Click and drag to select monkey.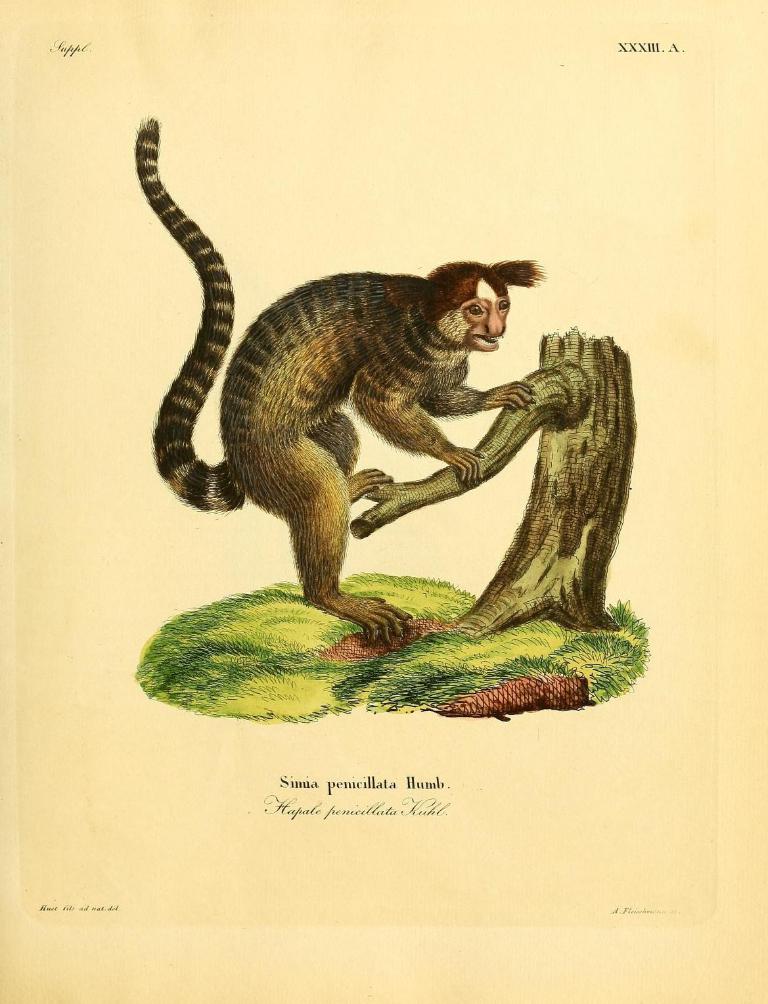
Selection: l=152, t=133, r=554, b=626.
